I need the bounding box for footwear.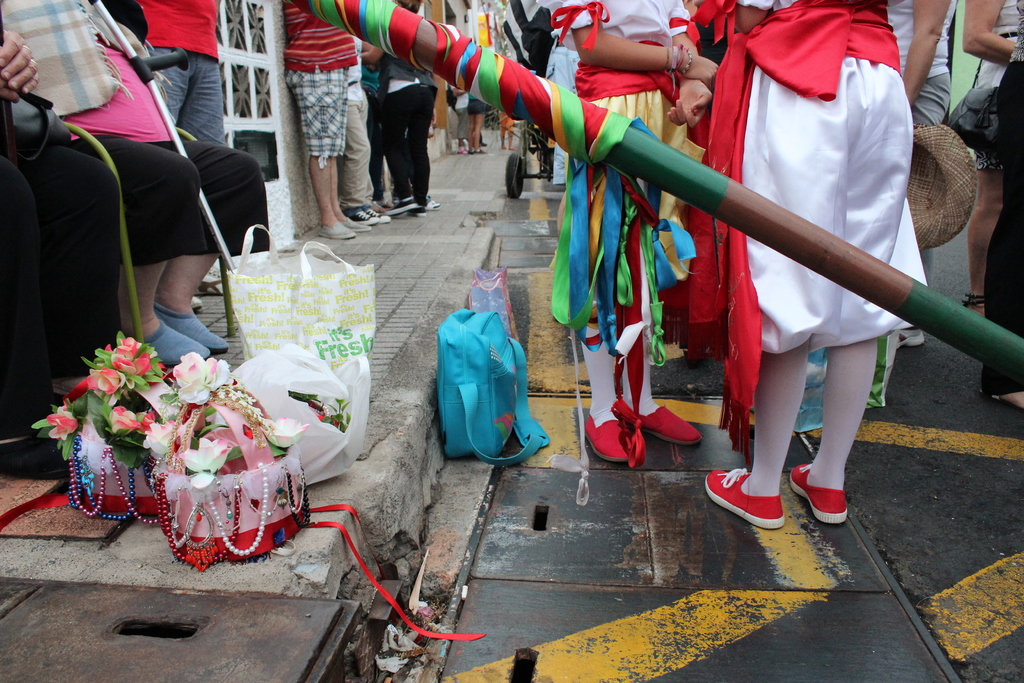
Here it is: (left=509, top=147, right=516, bottom=150).
